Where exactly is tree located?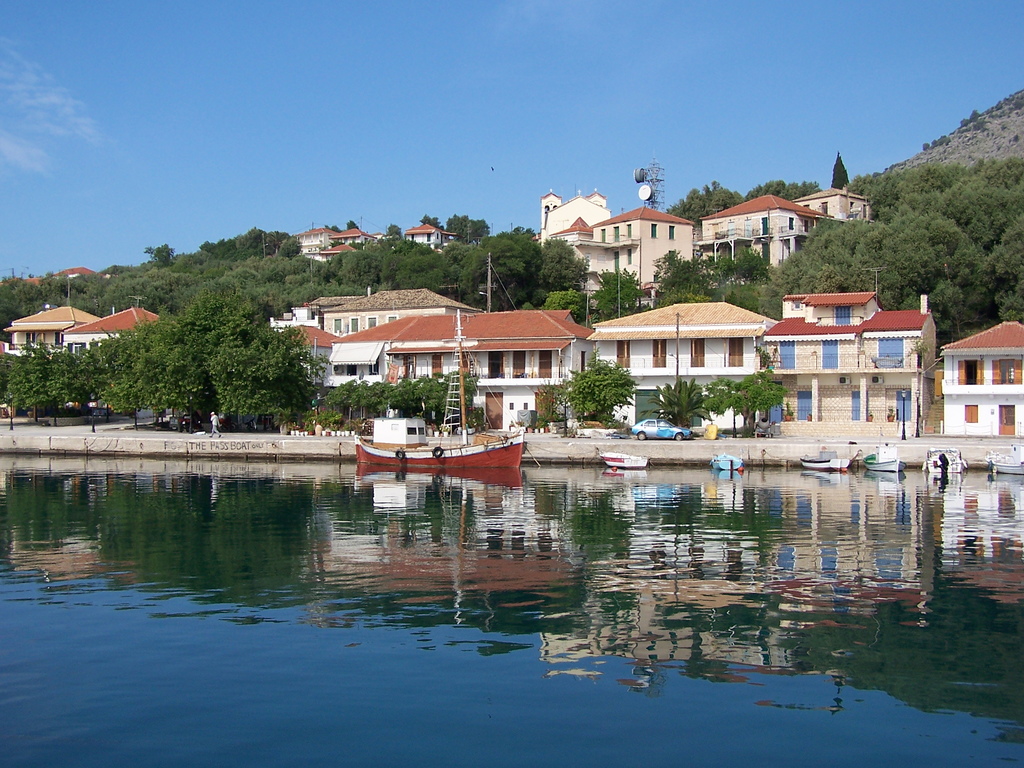
Its bounding box is {"x1": 642, "y1": 377, "x2": 714, "y2": 438}.
